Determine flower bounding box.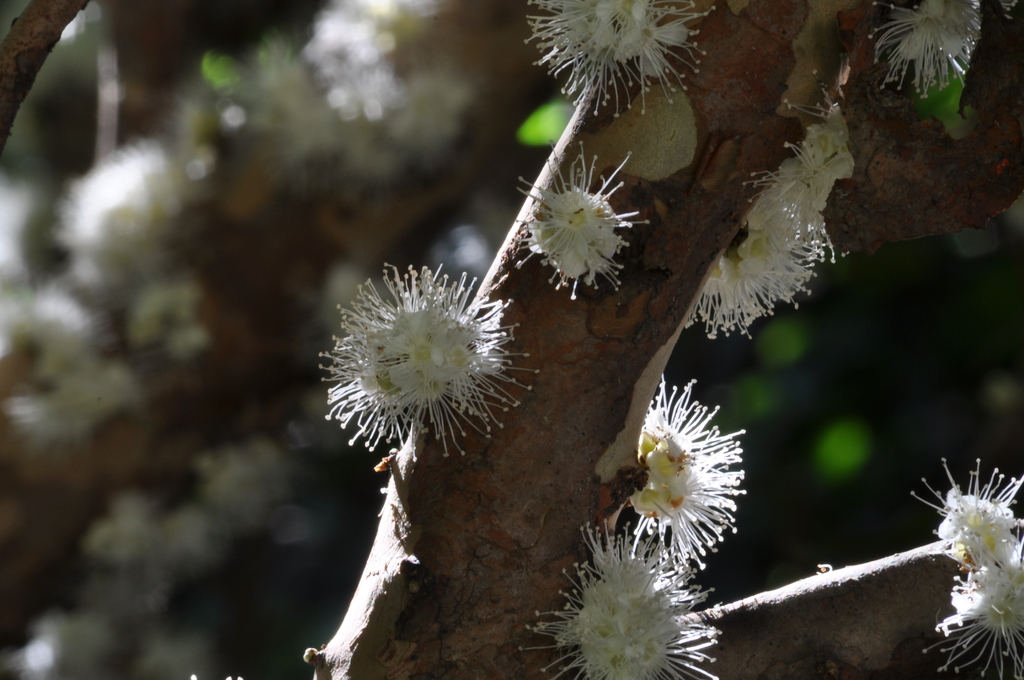
Determined: 598/393/755/572.
